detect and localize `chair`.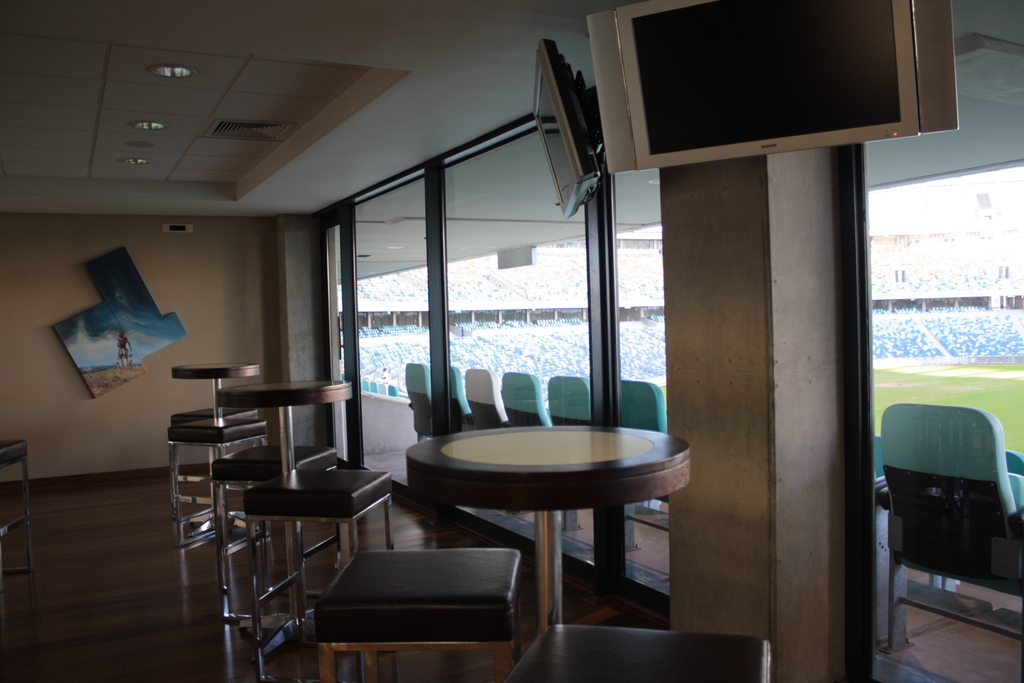
Localized at {"x1": 875, "y1": 401, "x2": 1023, "y2": 651}.
